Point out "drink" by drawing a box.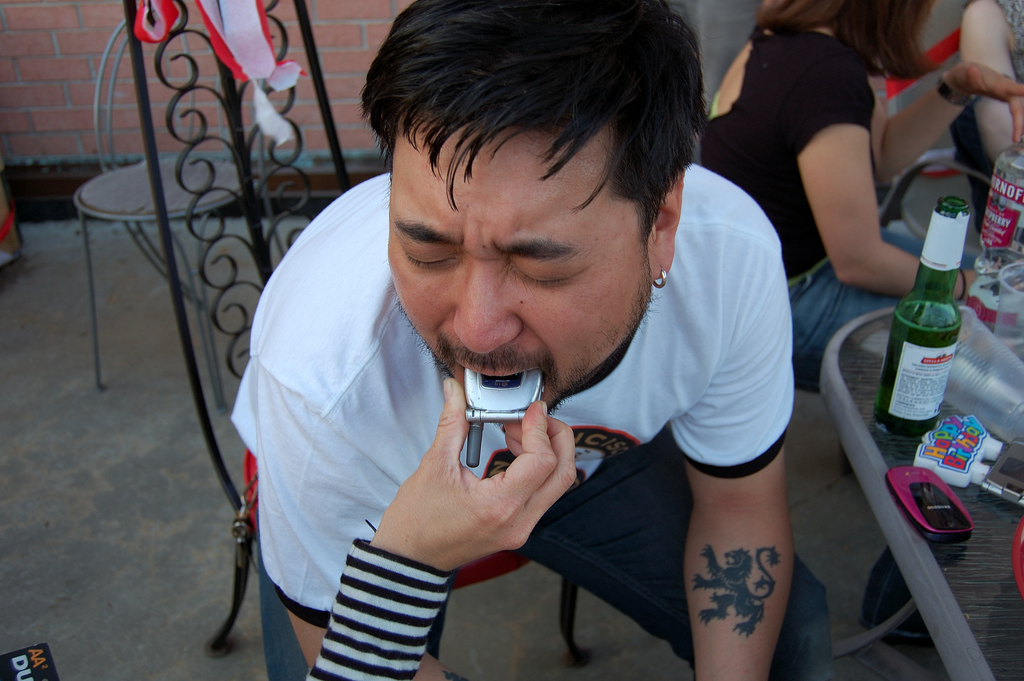
select_region(904, 192, 989, 448).
